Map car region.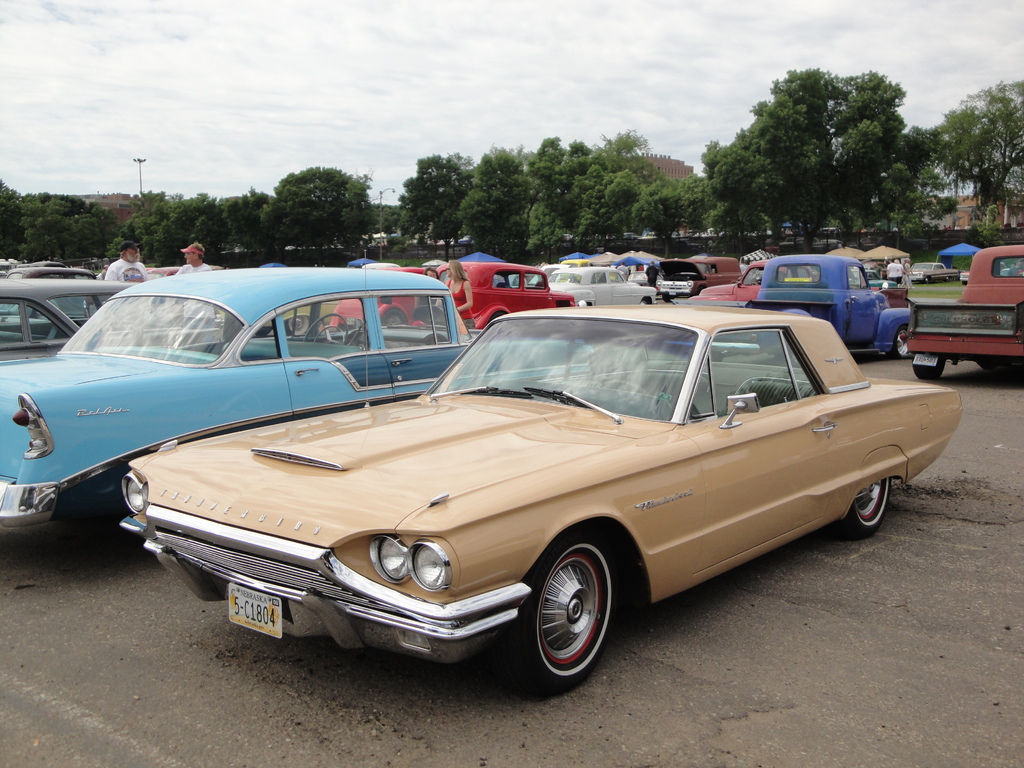
Mapped to (x1=332, y1=262, x2=575, y2=339).
